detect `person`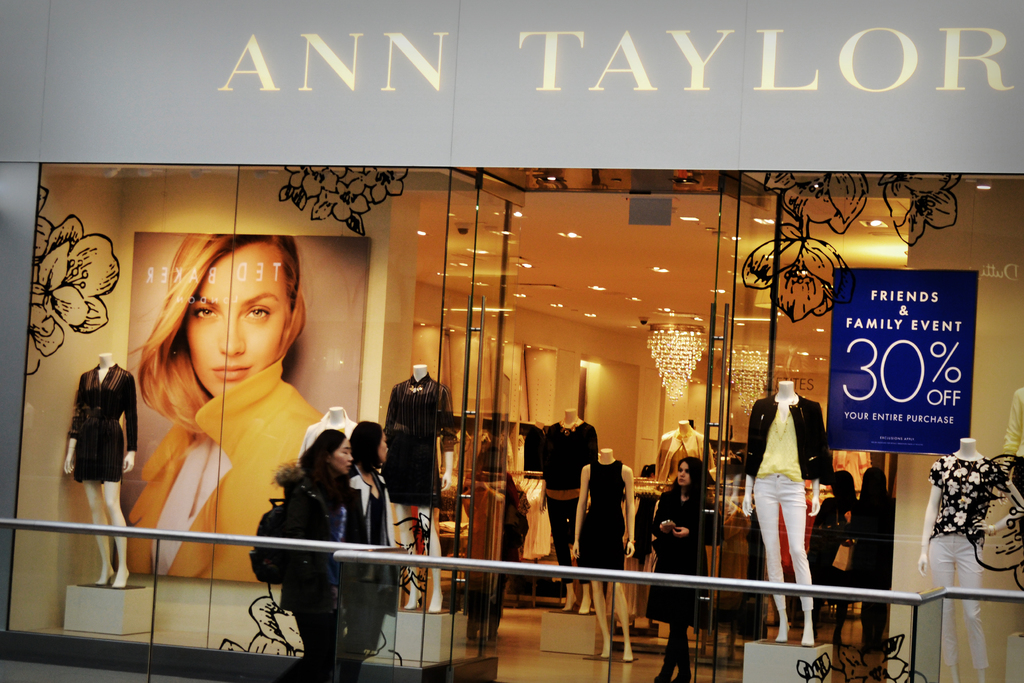
x1=643 y1=453 x2=723 y2=682
